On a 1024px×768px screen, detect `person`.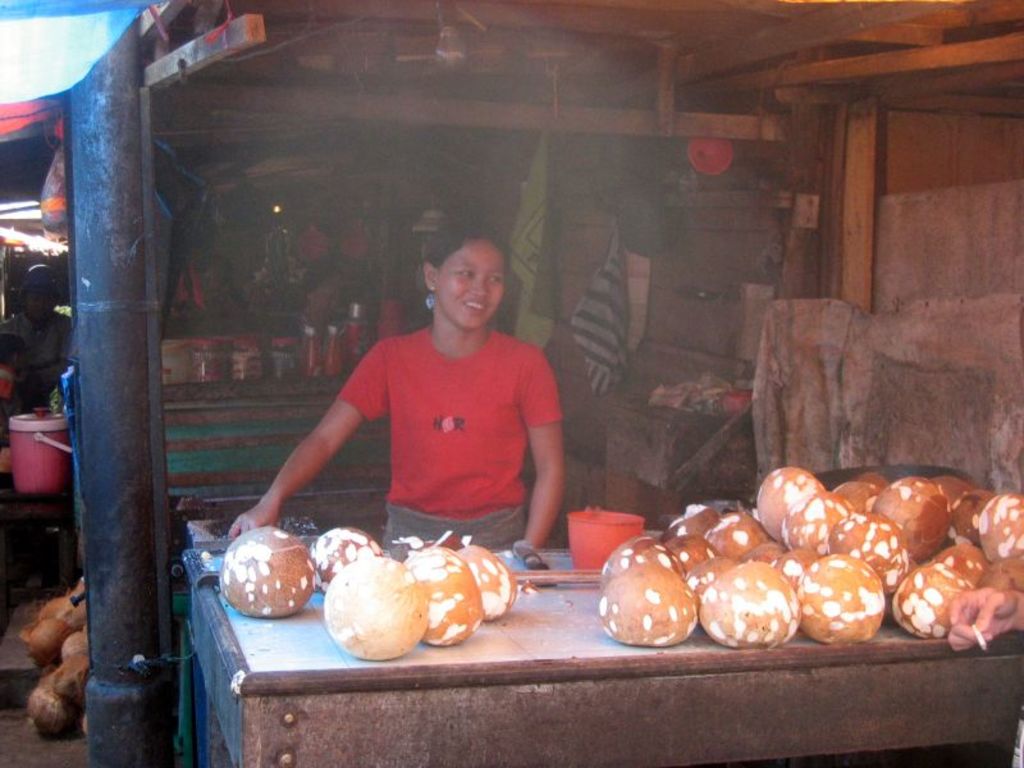
l=0, t=260, r=76, b=445.
